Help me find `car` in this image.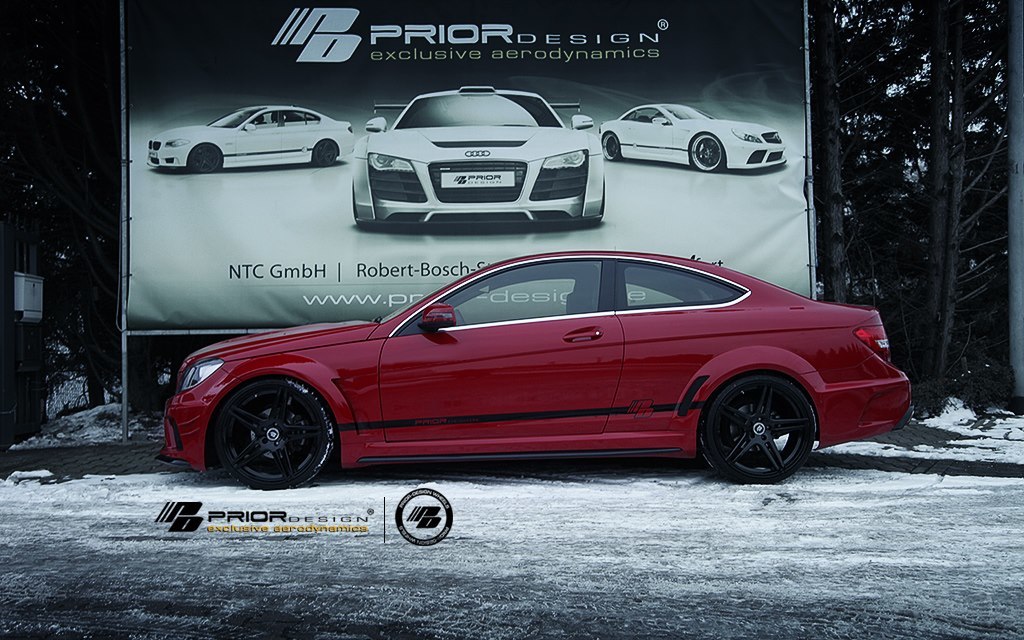
Found it: crop(153, 106, 357, 170).
